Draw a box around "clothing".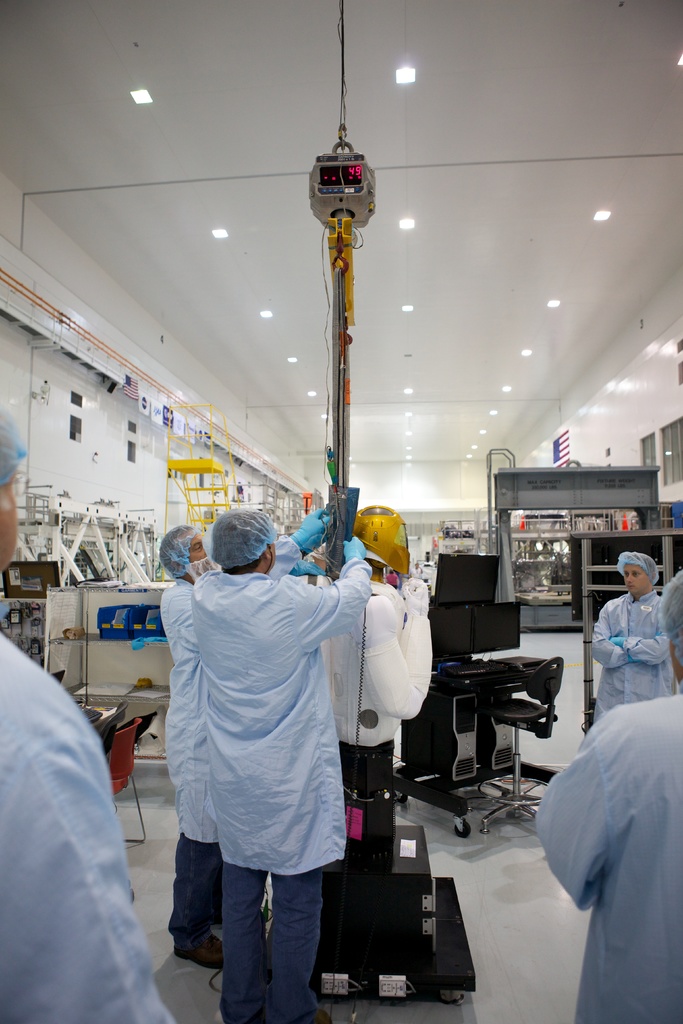
rect(160, 572, 229, 941).
